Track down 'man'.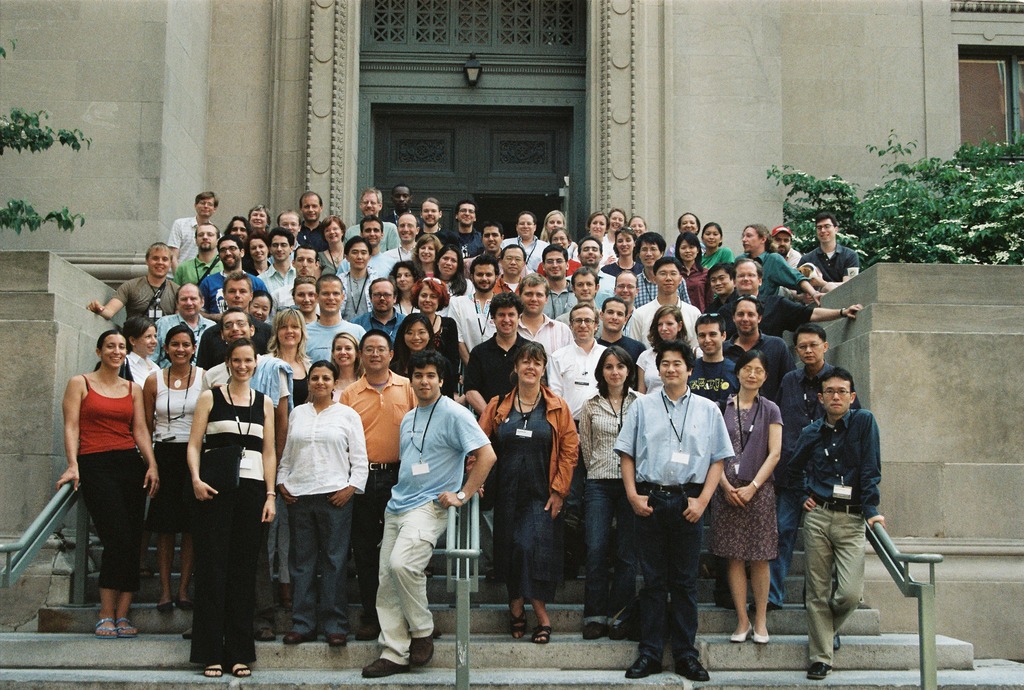
Tracked to [x1=555, y1=266, x2=609, y2=339].
